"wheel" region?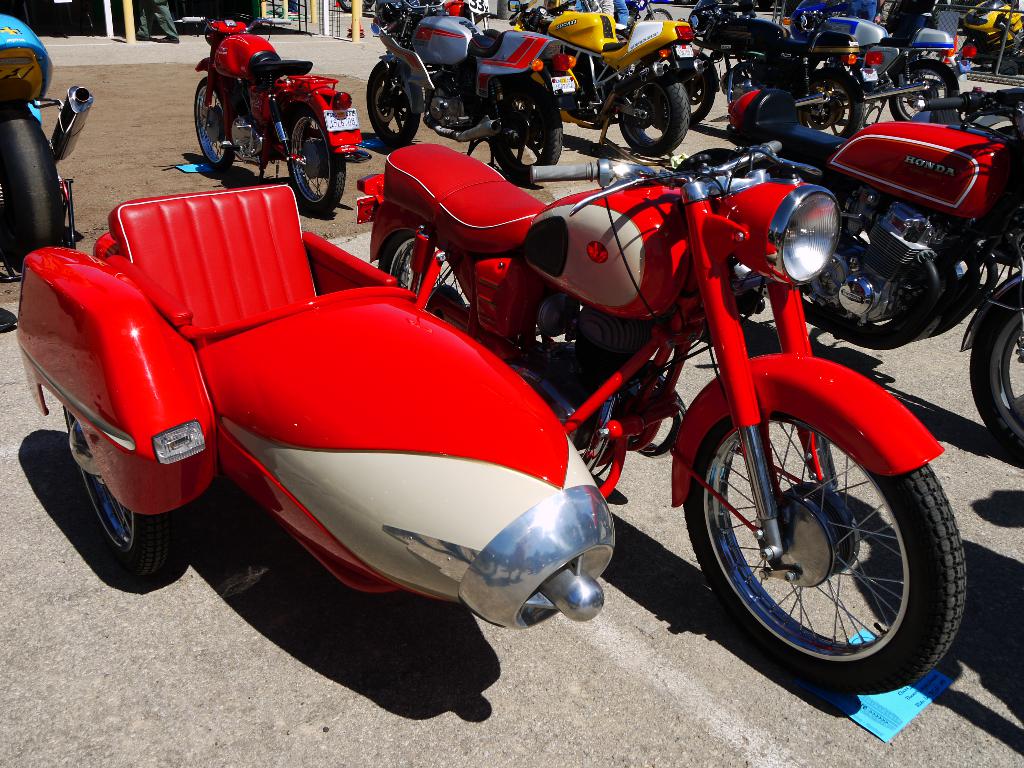
bbox(891, 56, 963, 120)
